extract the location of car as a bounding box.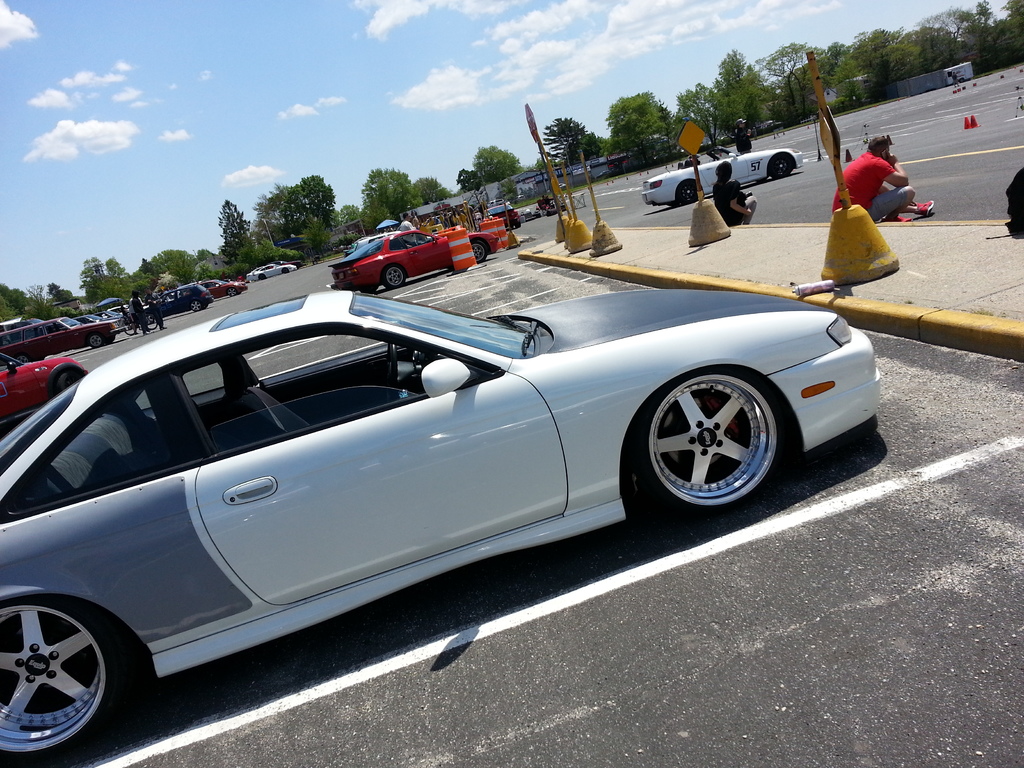
bbox=[636, 145, 805, 207].
